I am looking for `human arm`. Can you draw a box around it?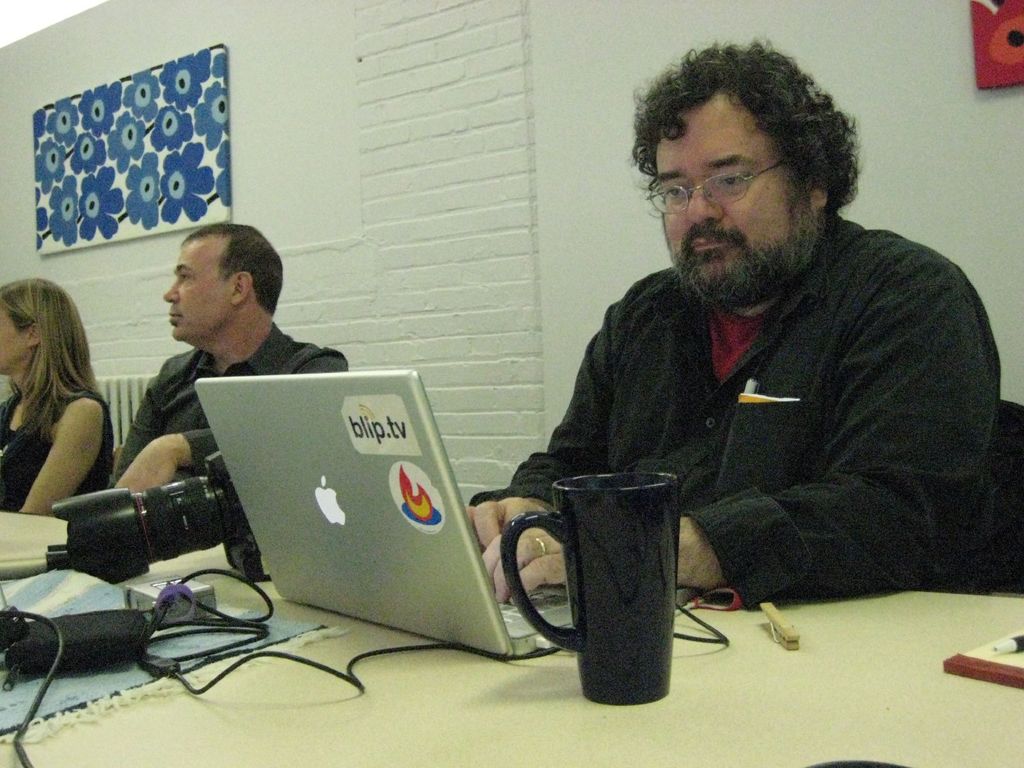
Sure, the bounding box is Rect(108, 338, 348, 492).
